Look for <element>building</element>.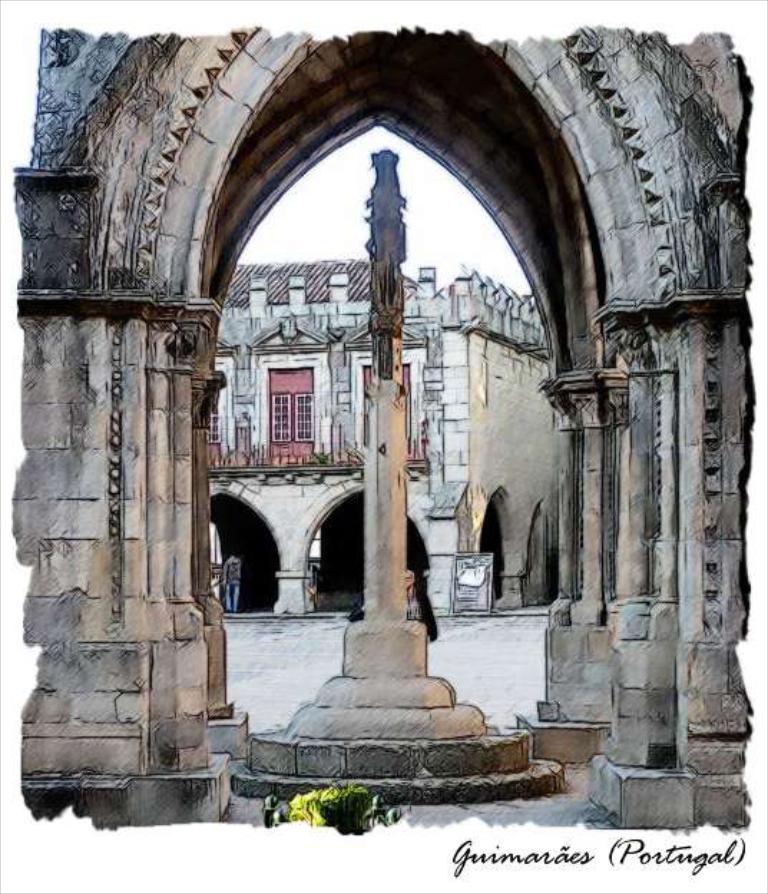
Found: Rect(213, 254, 557, 612).
